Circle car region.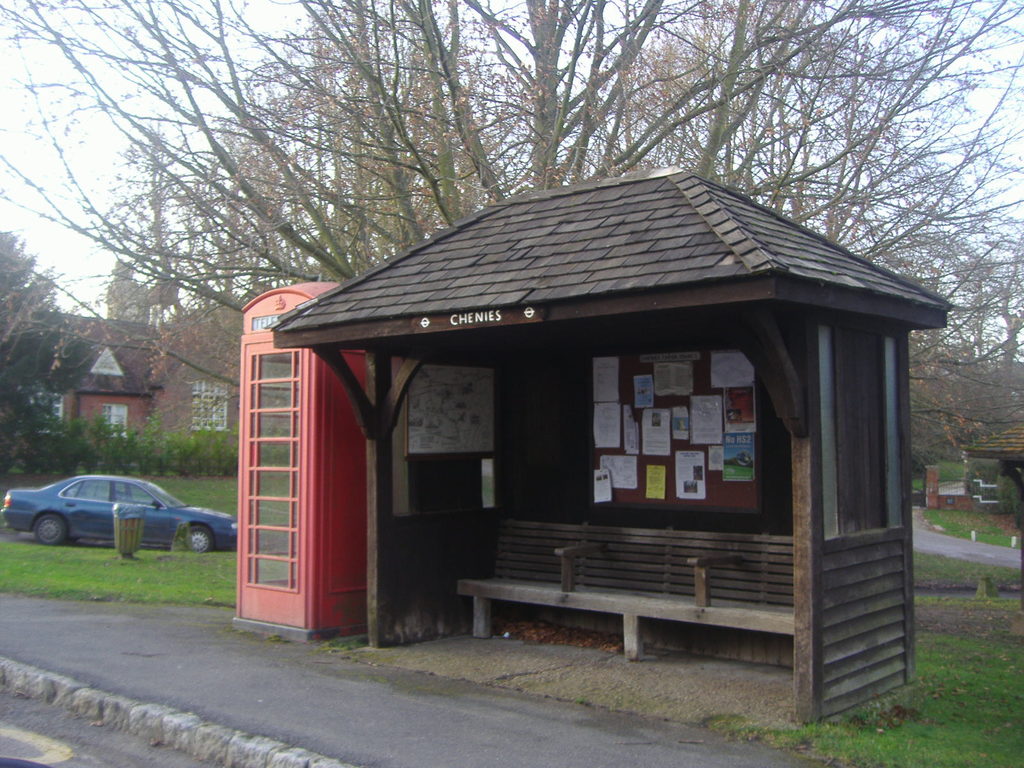
Region: [left=0, top=474, right=239, bottom=548].
